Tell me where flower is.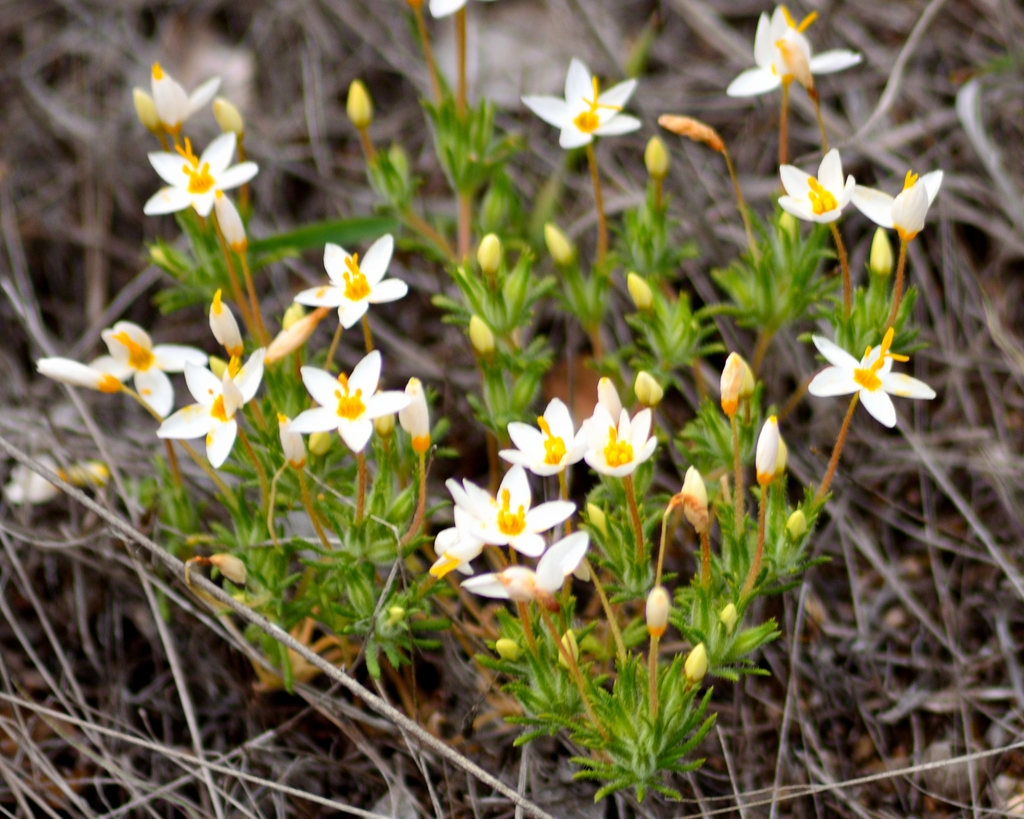
flower is at <box>723,2,869,99</box>.
